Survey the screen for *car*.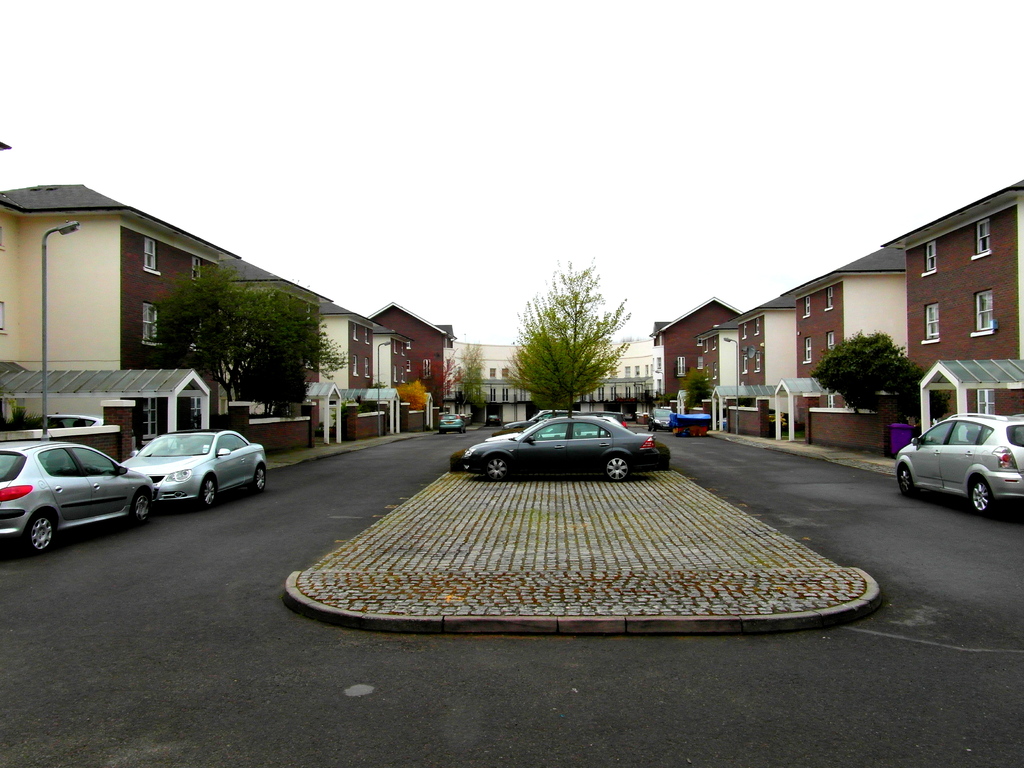
Survey found: <box>495,408,604,438</box>.
